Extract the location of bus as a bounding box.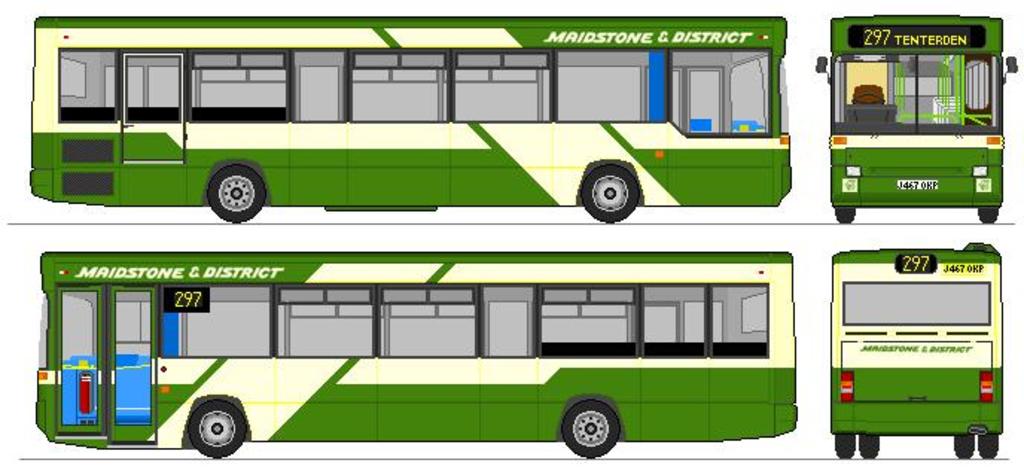
31, 16, 790, 222.
